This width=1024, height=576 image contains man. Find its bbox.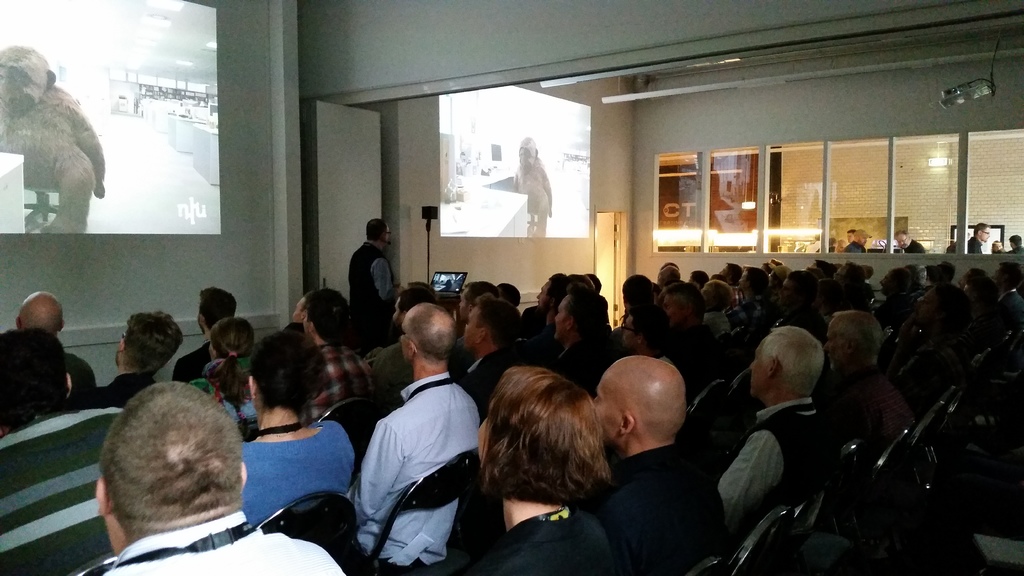
bbox(968, 222, 990, 255).
